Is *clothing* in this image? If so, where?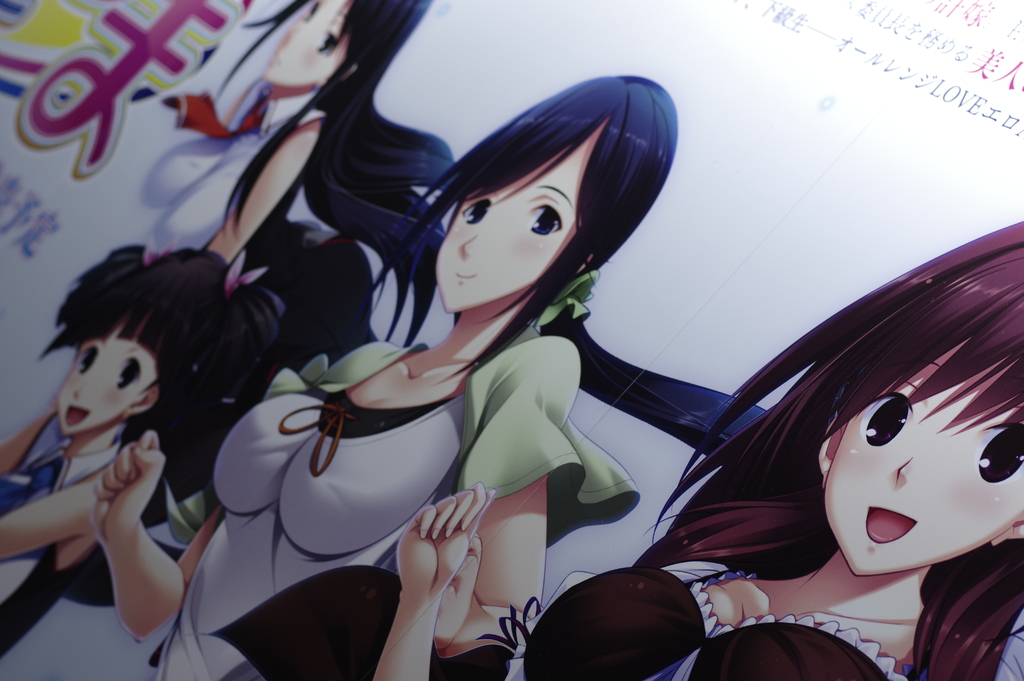
Yes, at 156 334 634 680.
